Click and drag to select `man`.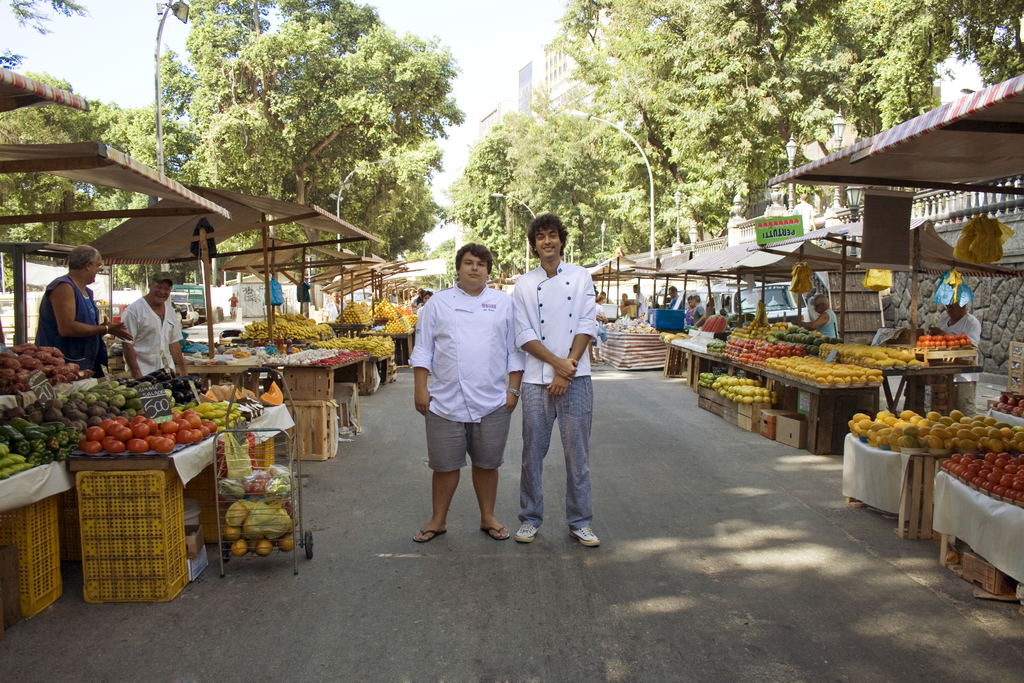
Selection: box(931, 302, 983, 414).
